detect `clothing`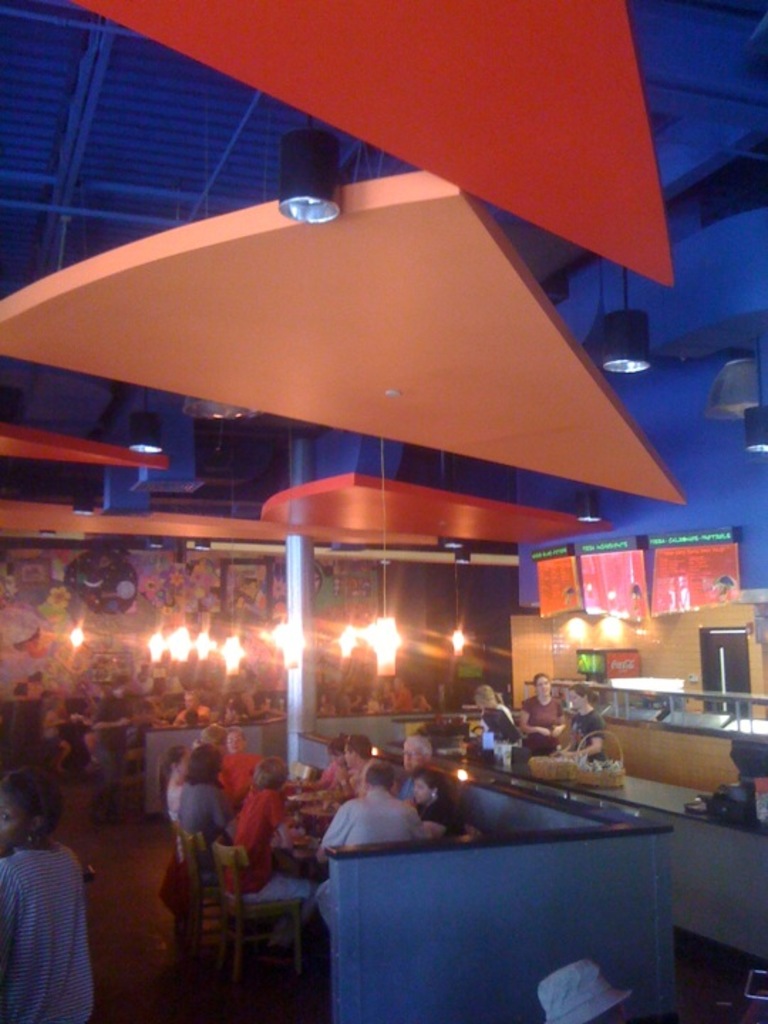
(left=313, top=786, right=437, bottom=919)
